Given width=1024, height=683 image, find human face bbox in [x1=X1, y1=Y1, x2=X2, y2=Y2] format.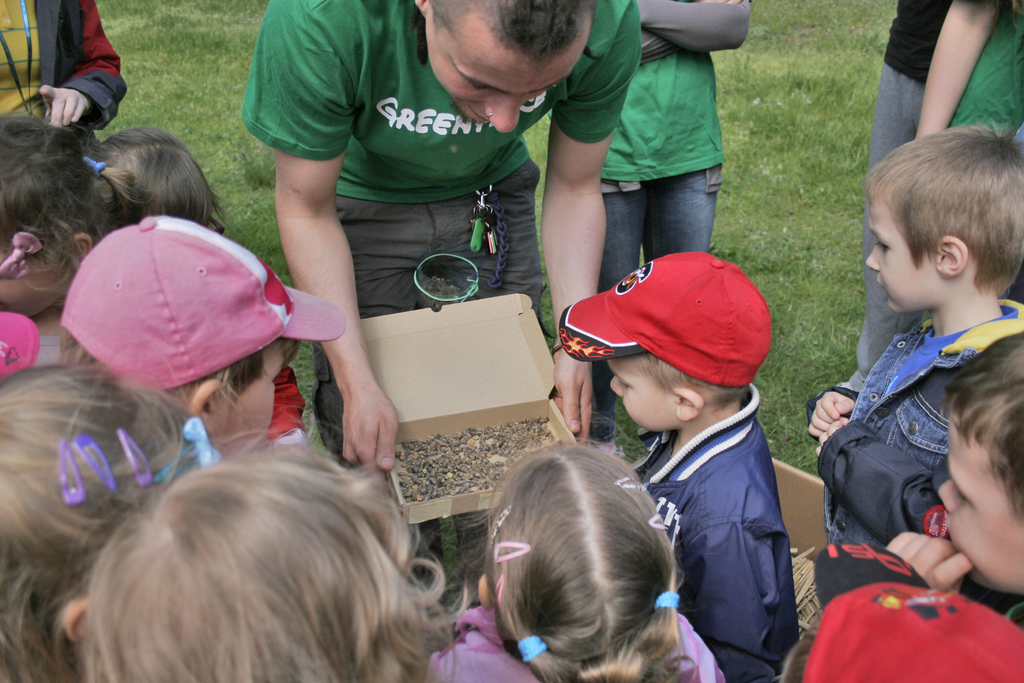
[x1=610, y1=358, x2=676, y2=432].
